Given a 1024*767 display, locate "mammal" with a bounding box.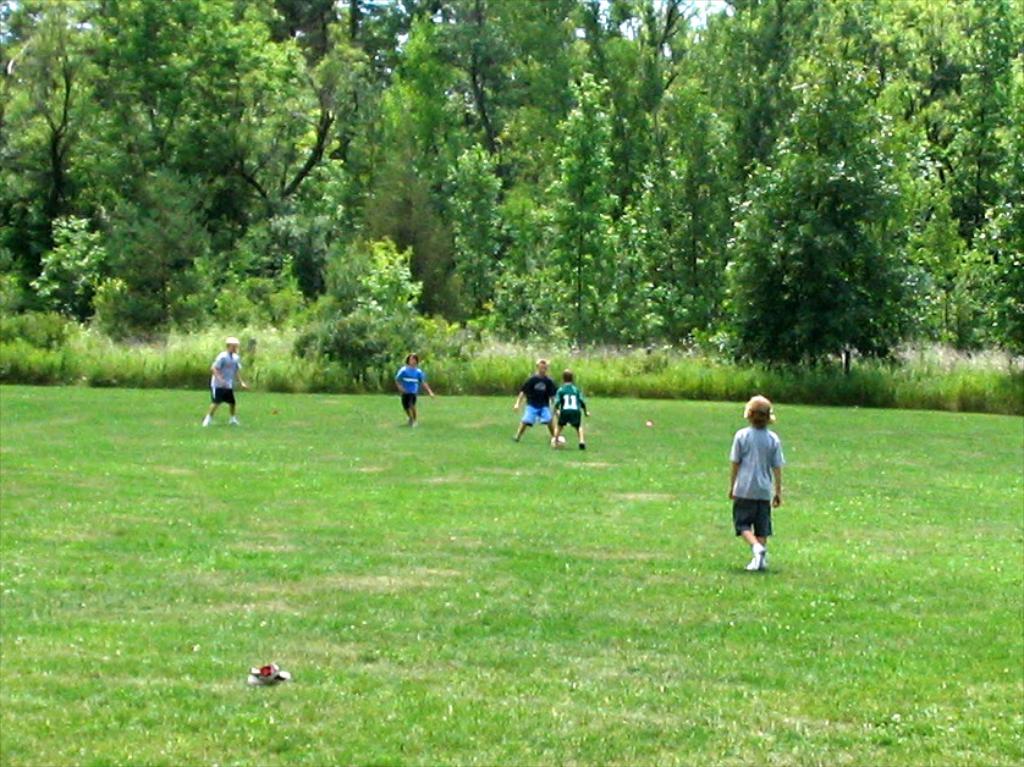
Located: [left=730, top=387, right=791, bottom=578].
